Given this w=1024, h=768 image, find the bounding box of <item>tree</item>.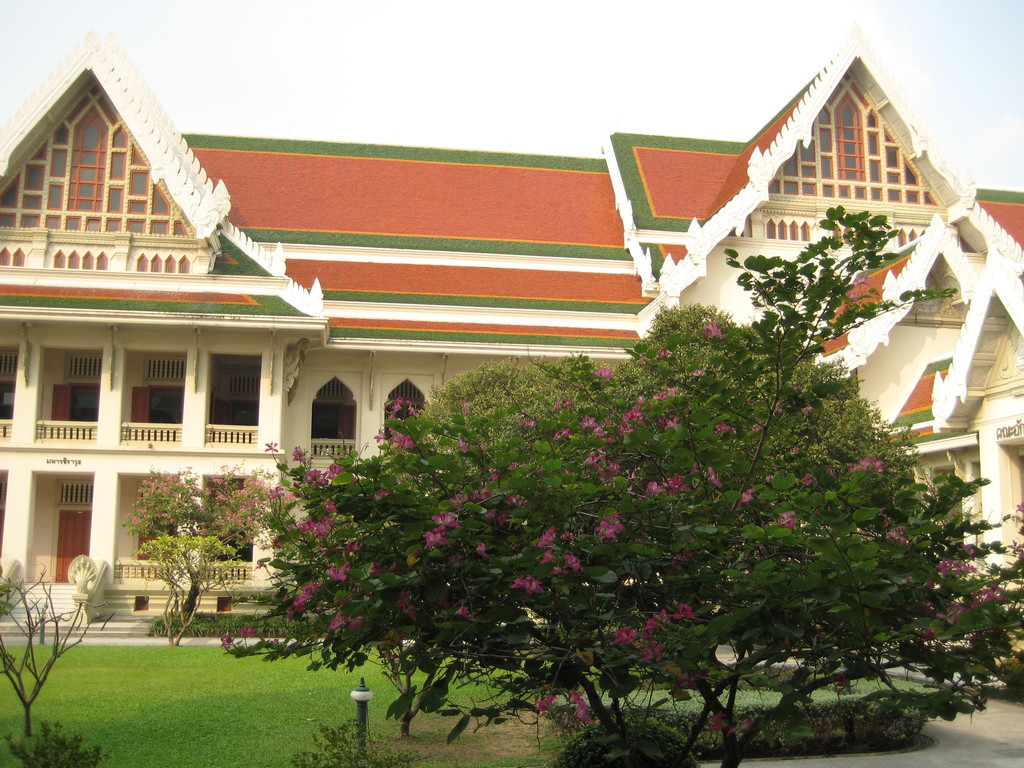
detection(247, 200, 1023, 767).
